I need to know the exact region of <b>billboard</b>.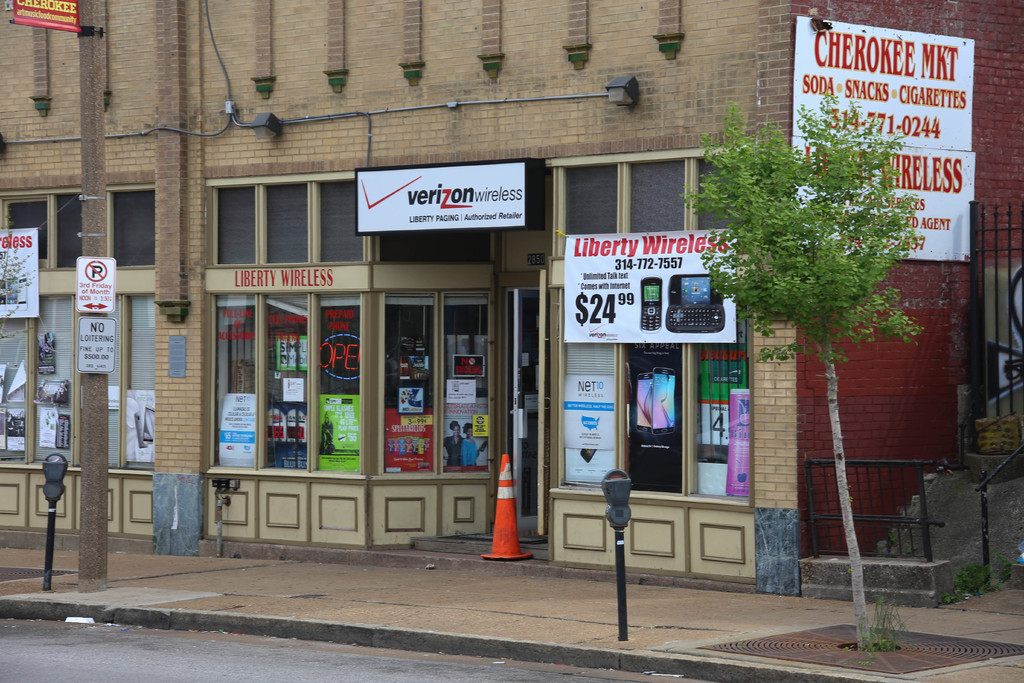
Region: x1=0 y1=365 x2=23 y2=404.
